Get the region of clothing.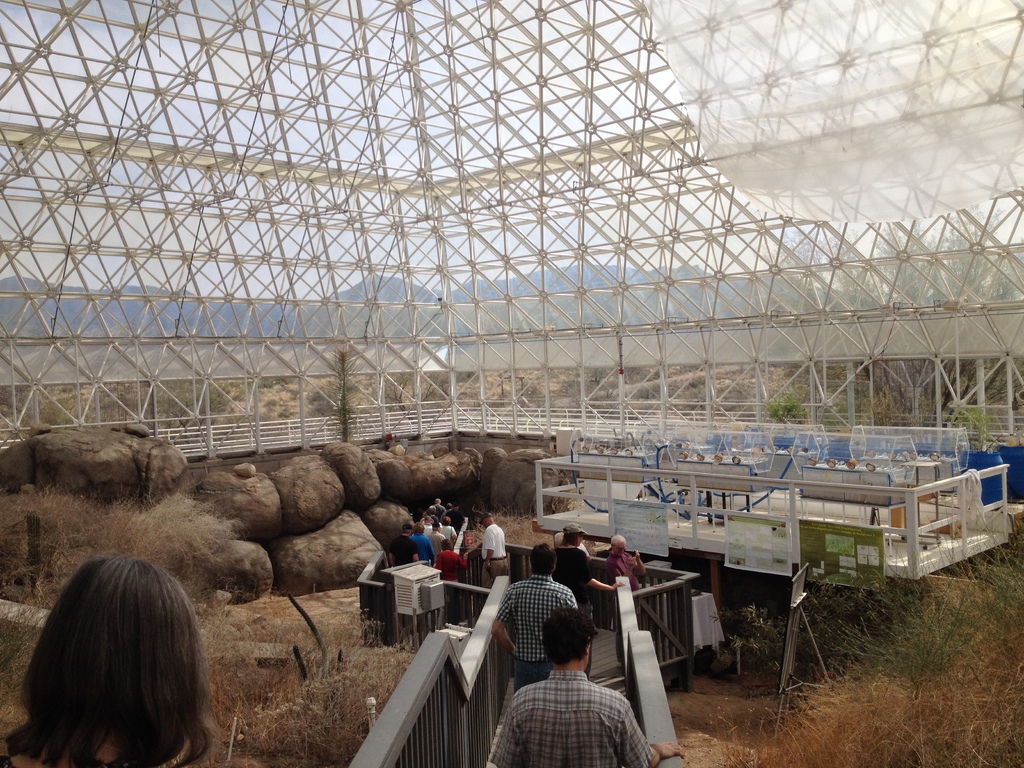
detection(502, 577, 572, 699).
